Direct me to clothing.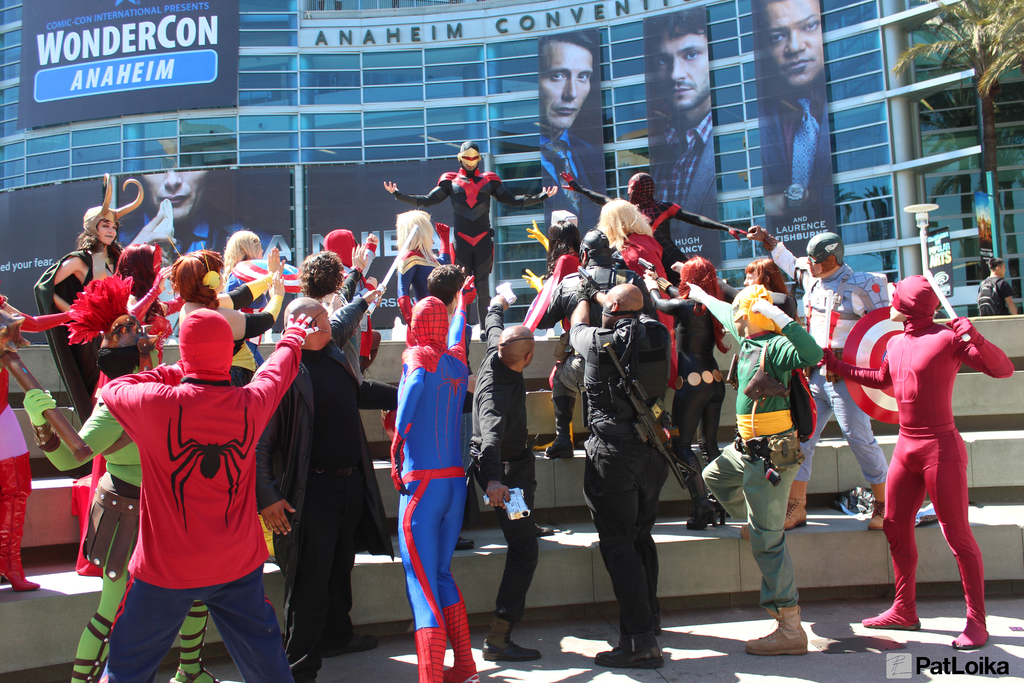
Direction: {"x1": 254, "y1": 298, "x2": 397, "y2": 682}.
